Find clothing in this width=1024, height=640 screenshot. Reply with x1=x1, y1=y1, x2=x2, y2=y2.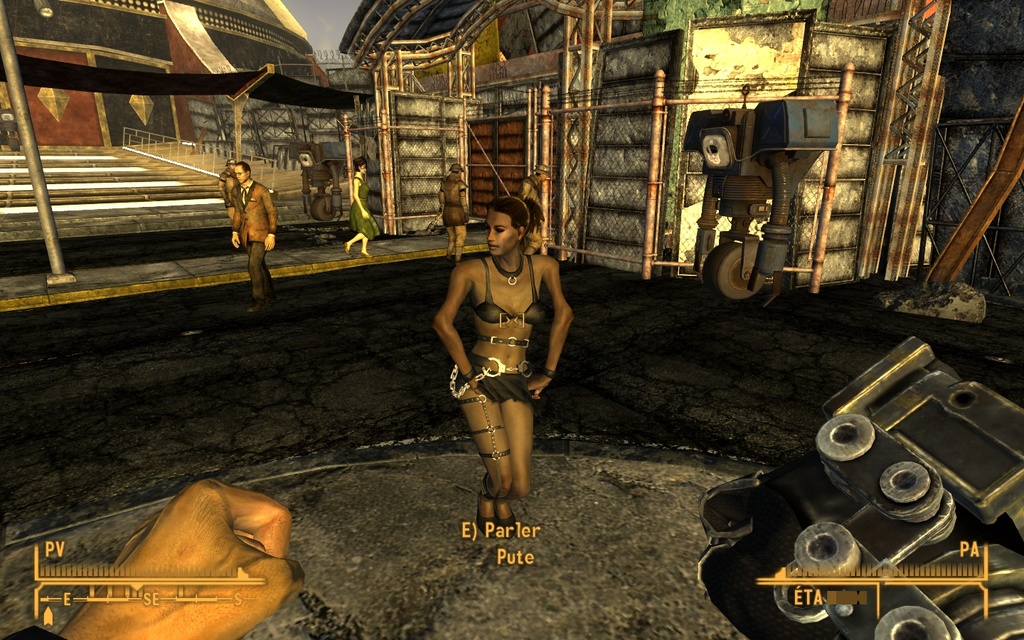
x1=457, y1=356, x2=536, y2=411.
